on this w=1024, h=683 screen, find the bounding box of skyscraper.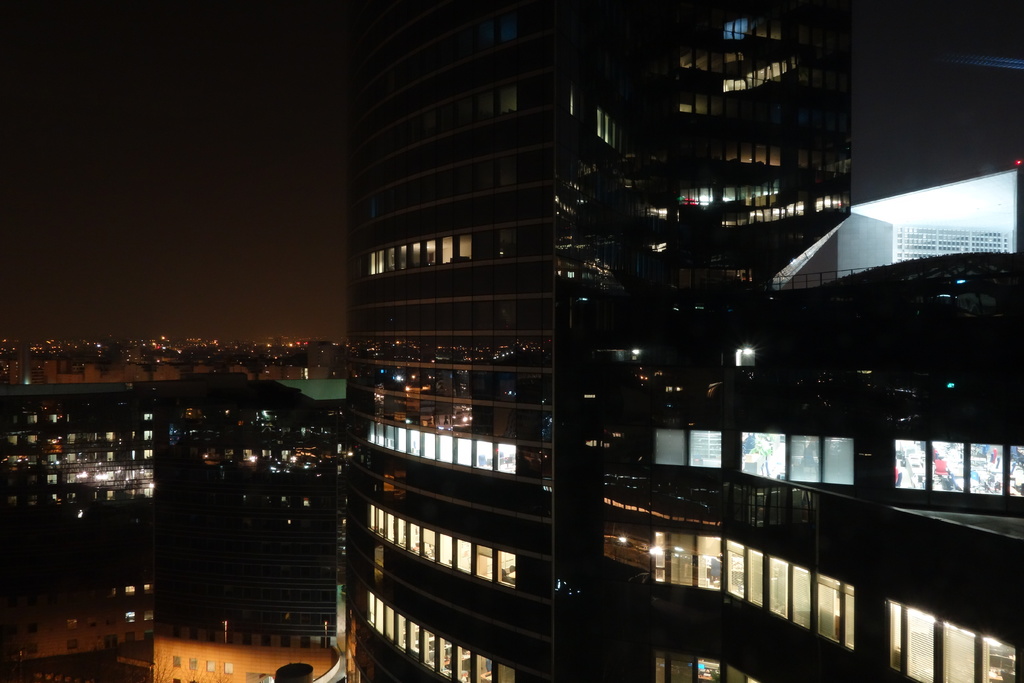
Bounding box: left=346, top=0, right=1023, bottom=682.
